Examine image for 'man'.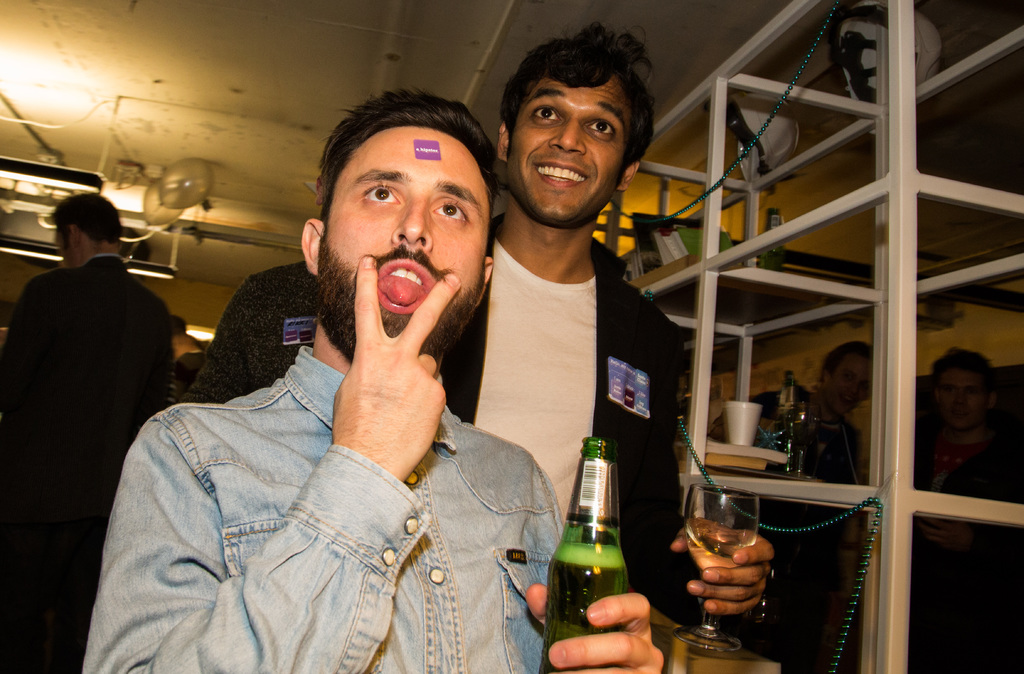
Examination result: (left=735, top=334, right=873, bottom=673).
